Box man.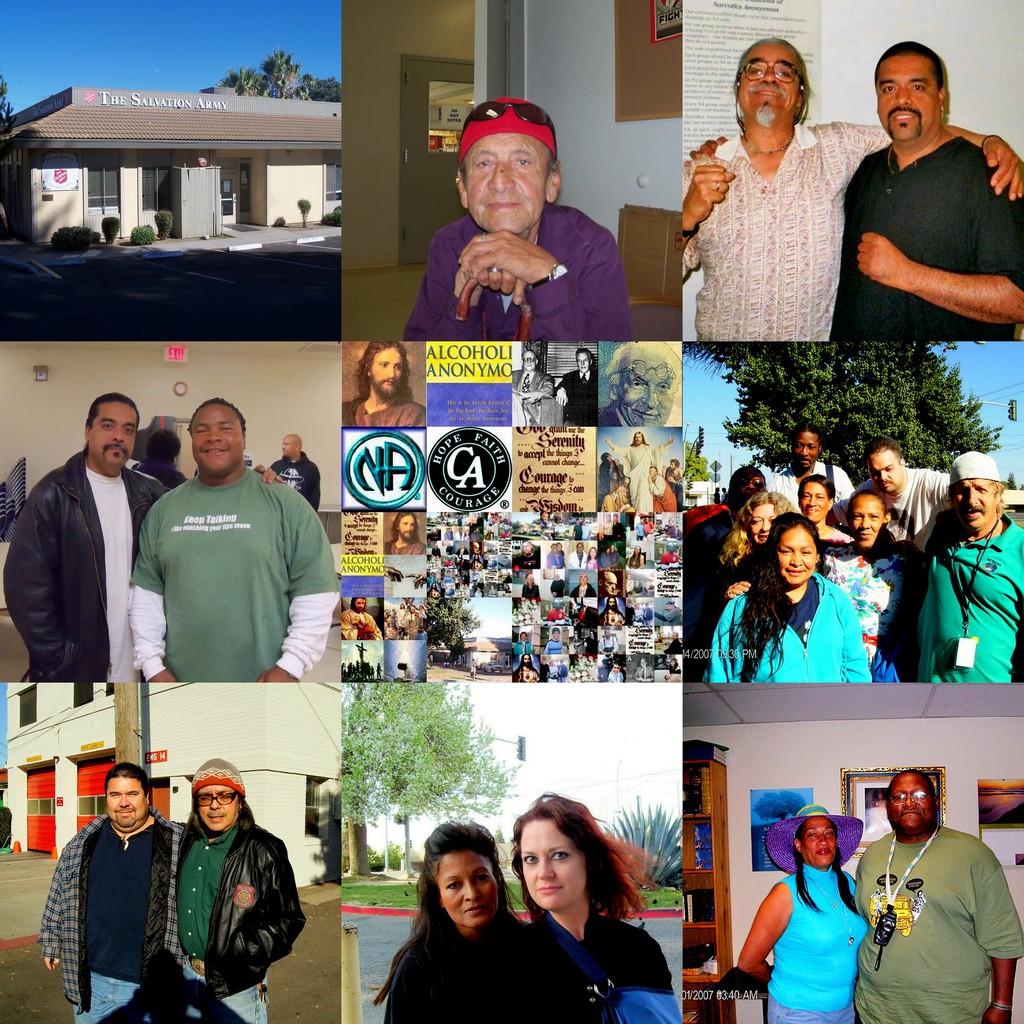
[left=344, top=598, right=379, bottom=638].
